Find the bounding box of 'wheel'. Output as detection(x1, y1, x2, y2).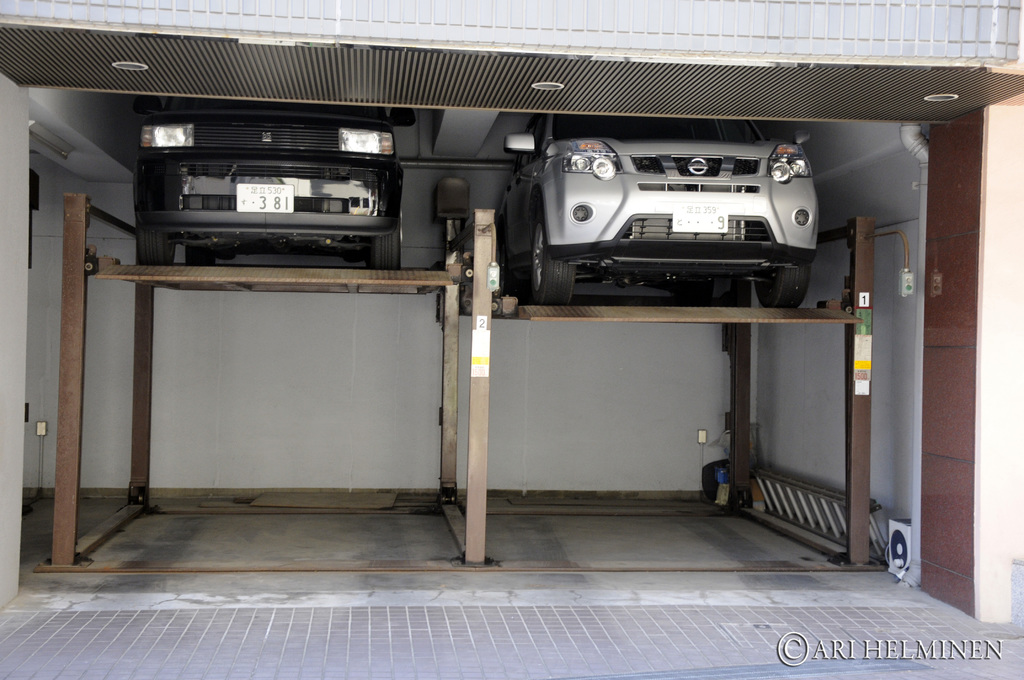
detection(135, 213, 176, 266).
